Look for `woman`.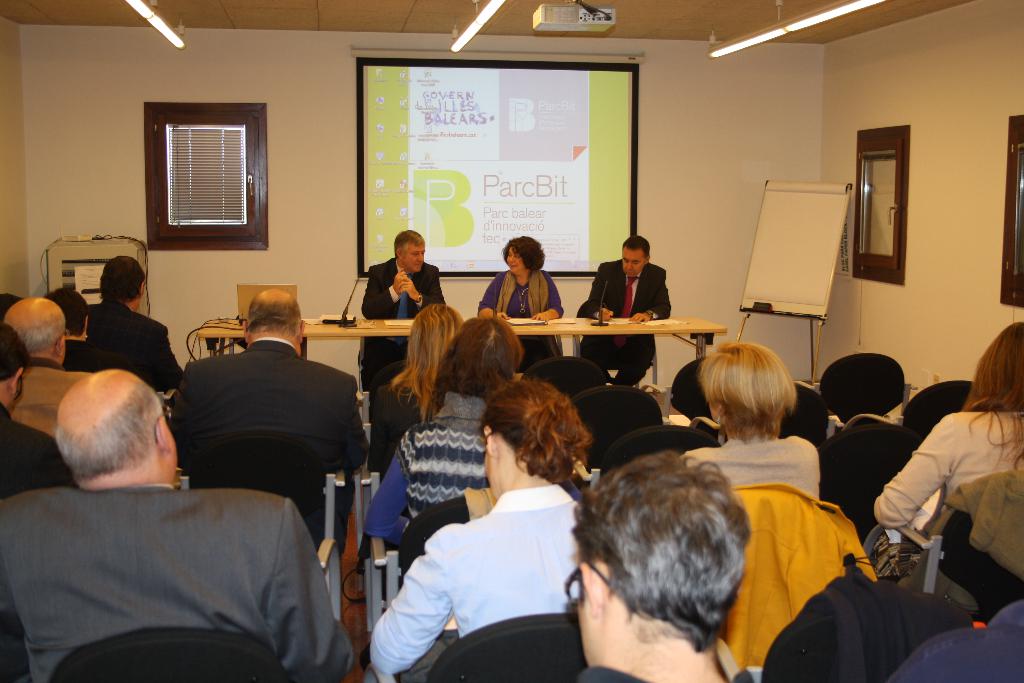
Found: BBox(362, 304, 476, 481).
